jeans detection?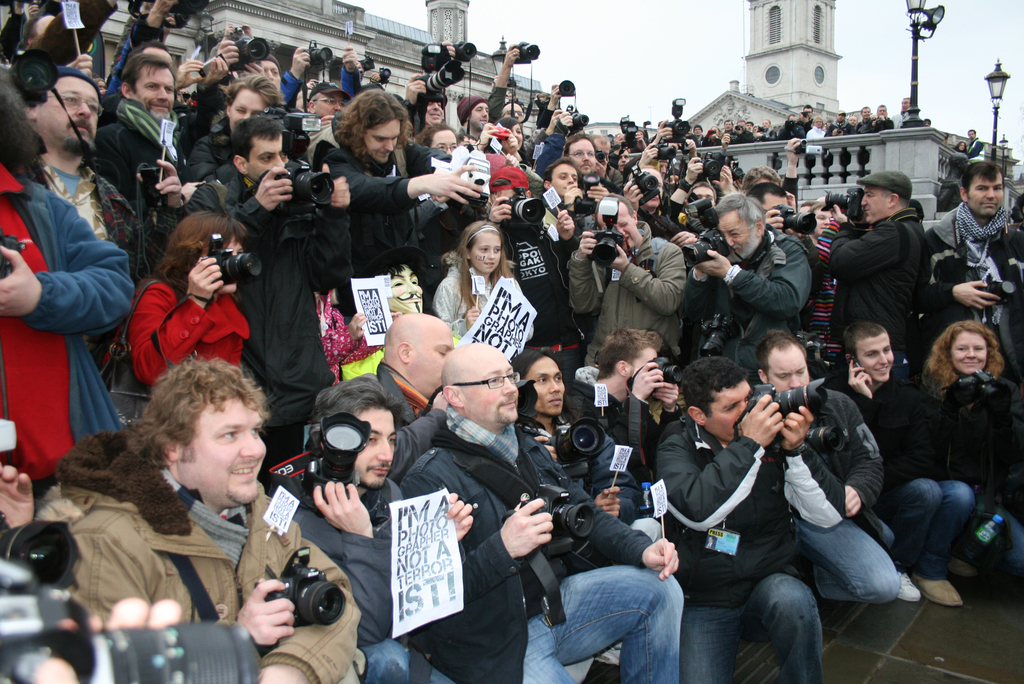
box=[686, 569, 819, 678]
